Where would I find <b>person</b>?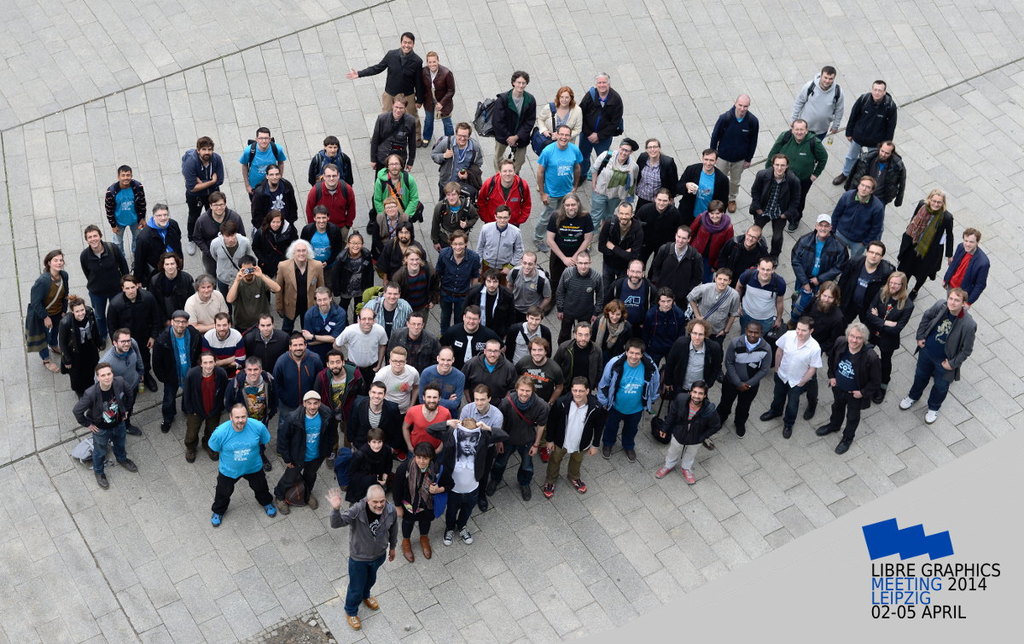
At Rect(184, 273, 235, 331).
